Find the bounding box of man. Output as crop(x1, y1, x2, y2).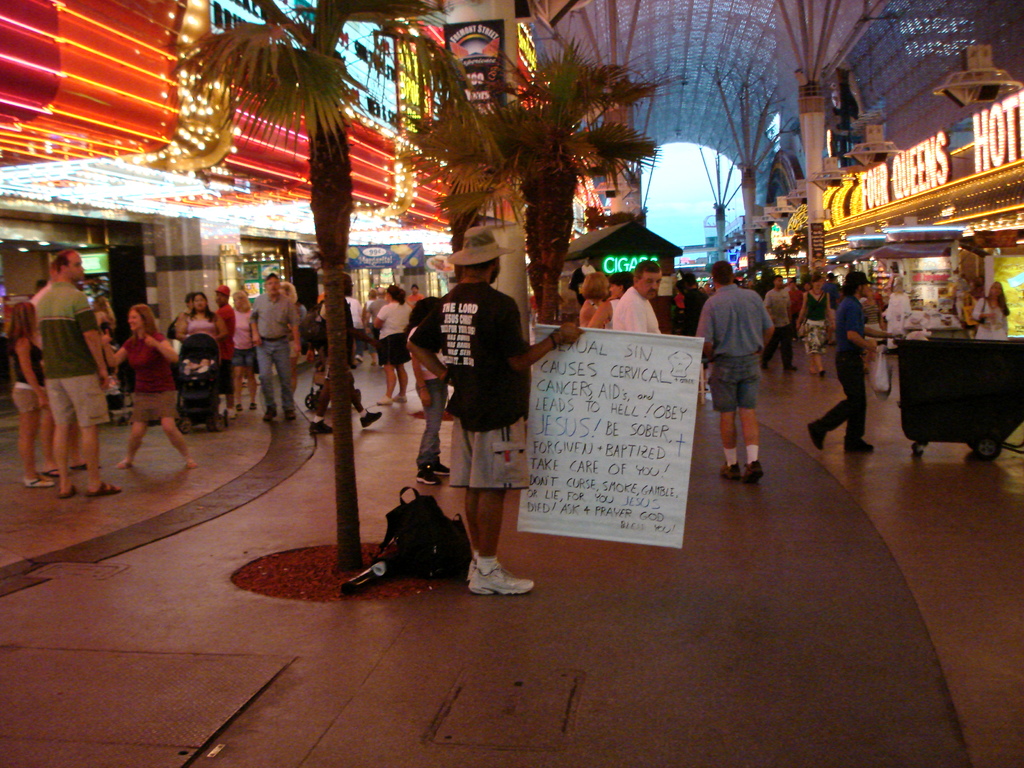
crop(243, 268, 306, 419).
